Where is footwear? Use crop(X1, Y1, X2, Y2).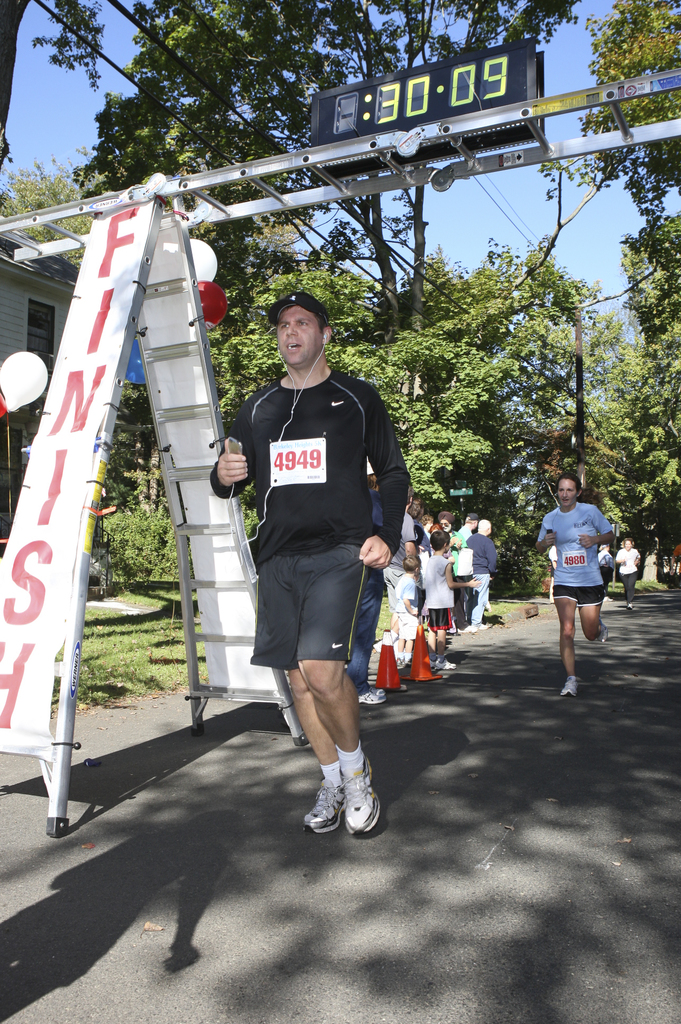
crop(594, 618, 613, 650).
